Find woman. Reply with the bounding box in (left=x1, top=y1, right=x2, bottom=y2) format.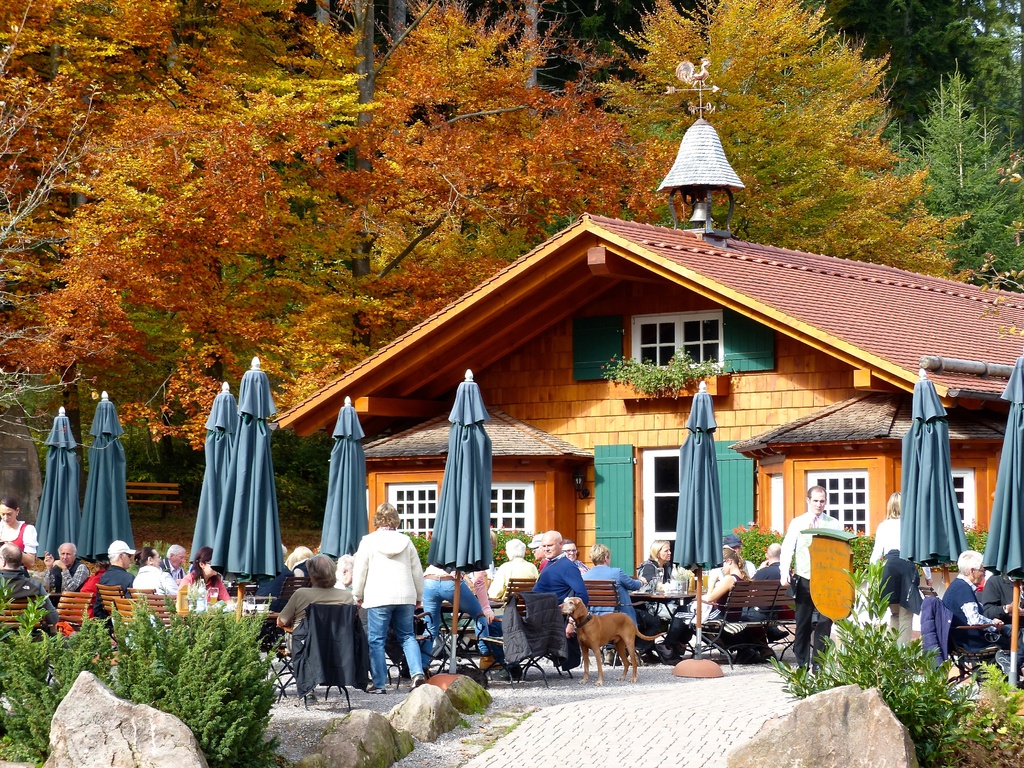
(left=291, top=547, right=316, bottom=582).
